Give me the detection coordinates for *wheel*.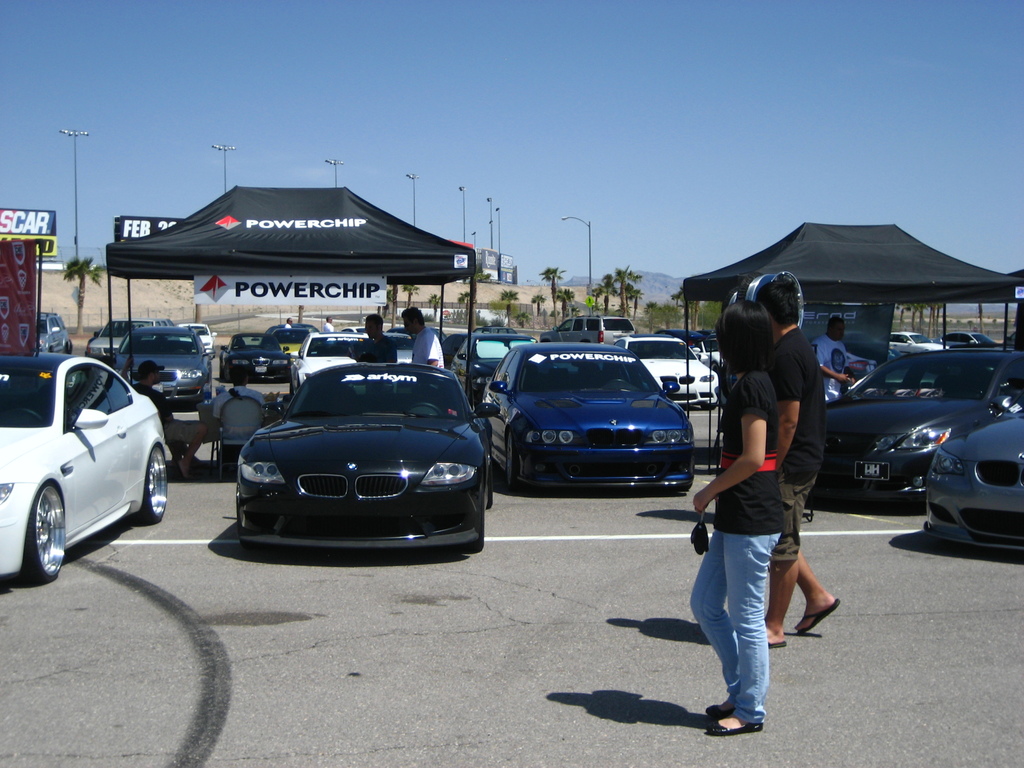
{"x1": 506, "y1": 433, "x2": 521, "y2": 491}.
